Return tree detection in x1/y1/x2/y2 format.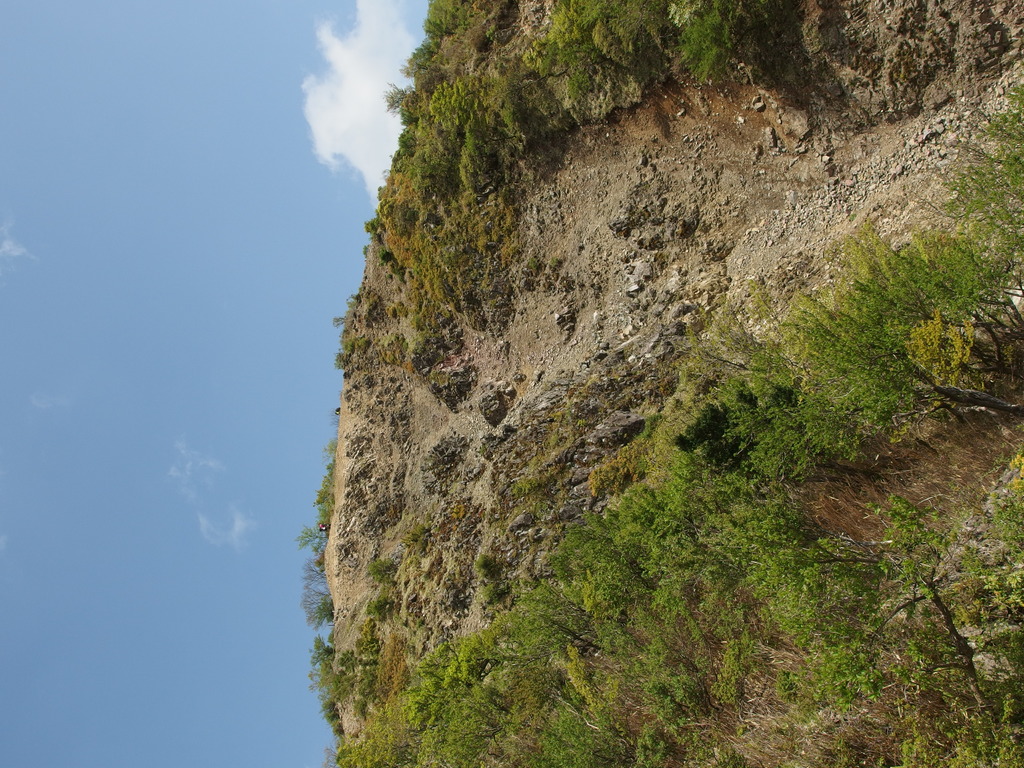
742/495/1023/767.
